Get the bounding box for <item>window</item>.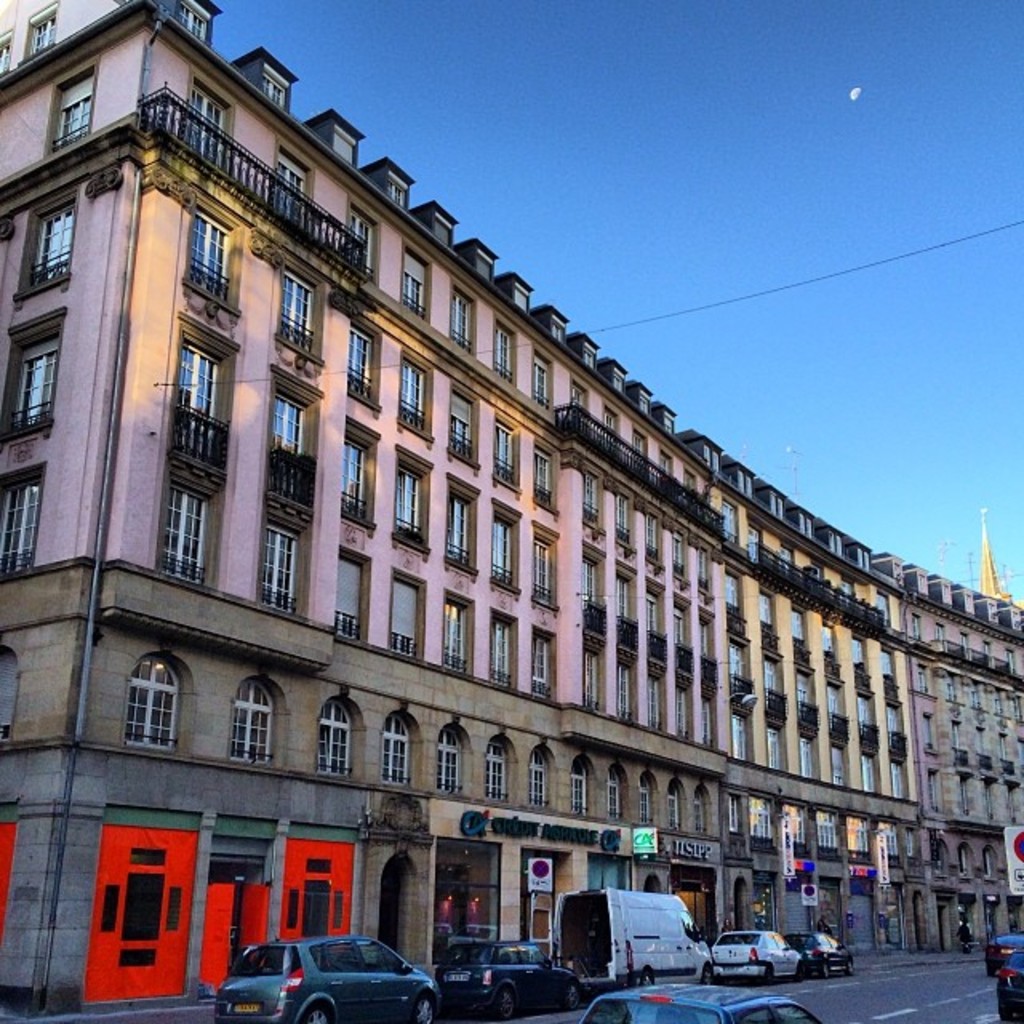
x1=779, y1=611, x2=806, y2=672.
